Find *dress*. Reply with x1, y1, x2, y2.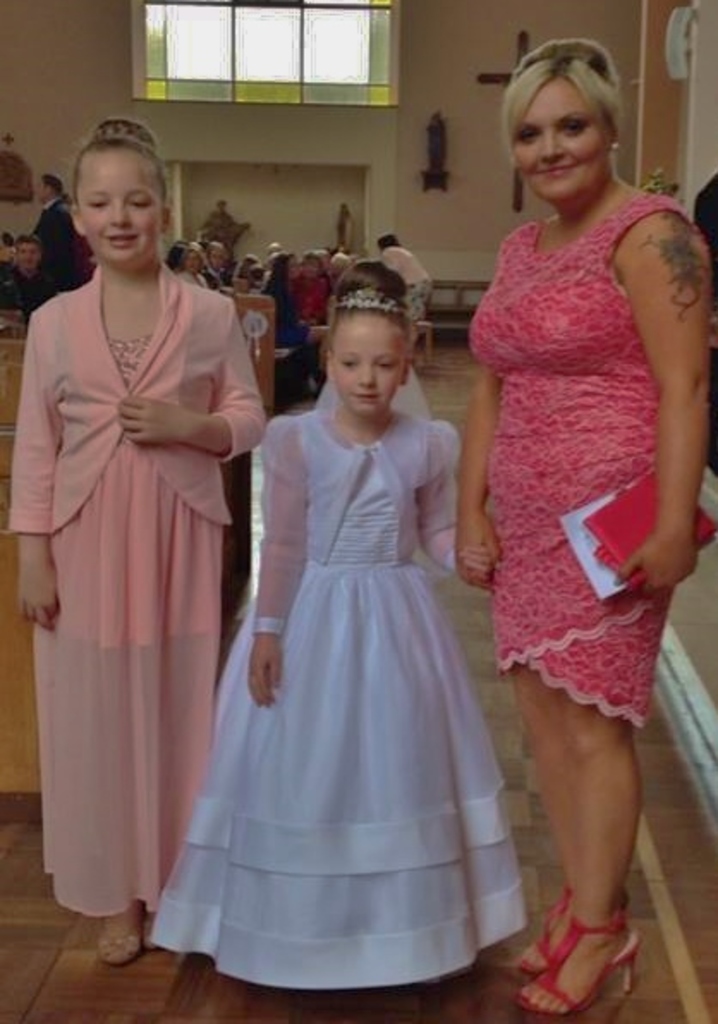
469, 186, 711, 732.
